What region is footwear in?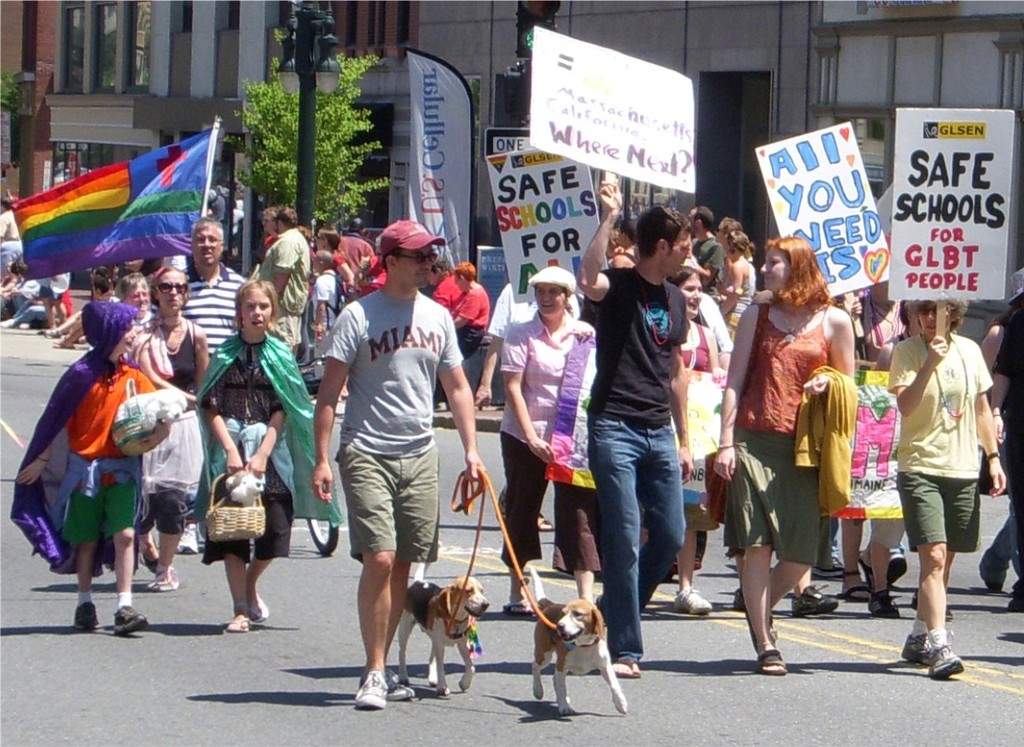
<box>110,601,149,638</box>.
